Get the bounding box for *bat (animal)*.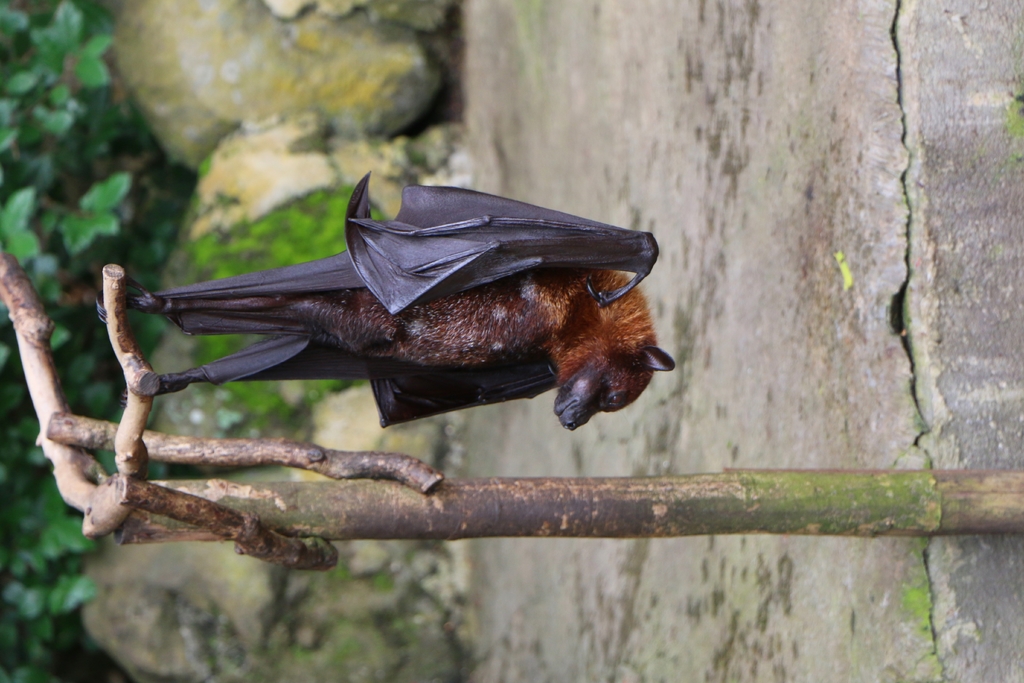
83/169/680/434.
